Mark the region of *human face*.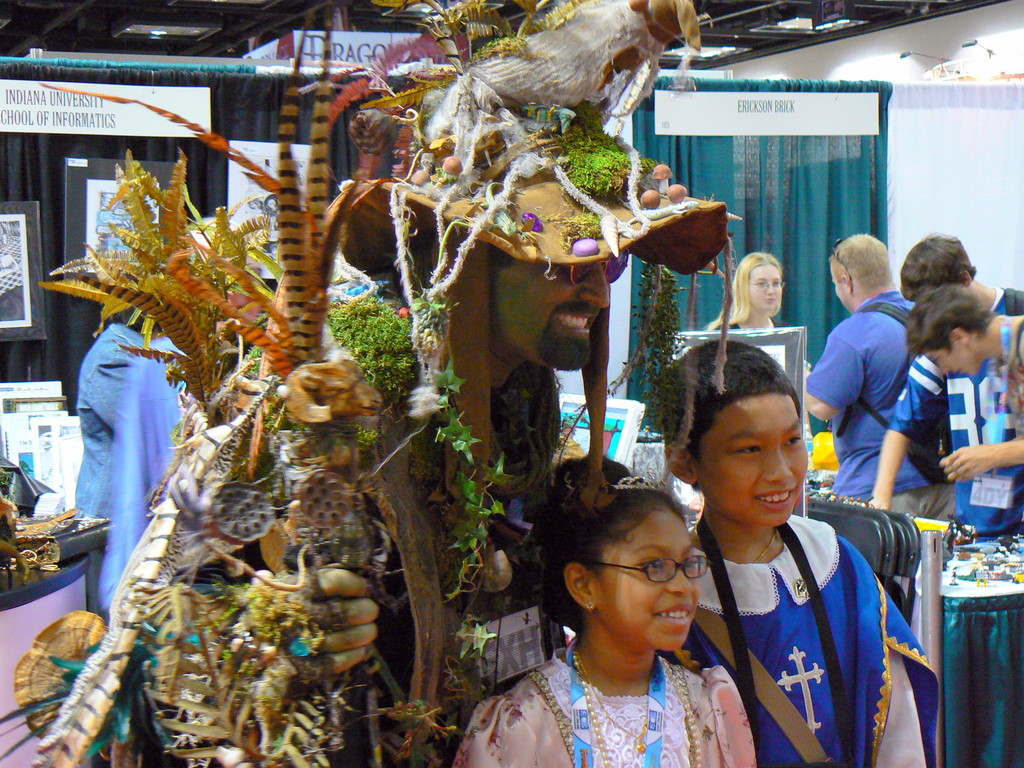
Region: (748, 266, 785, 312).
